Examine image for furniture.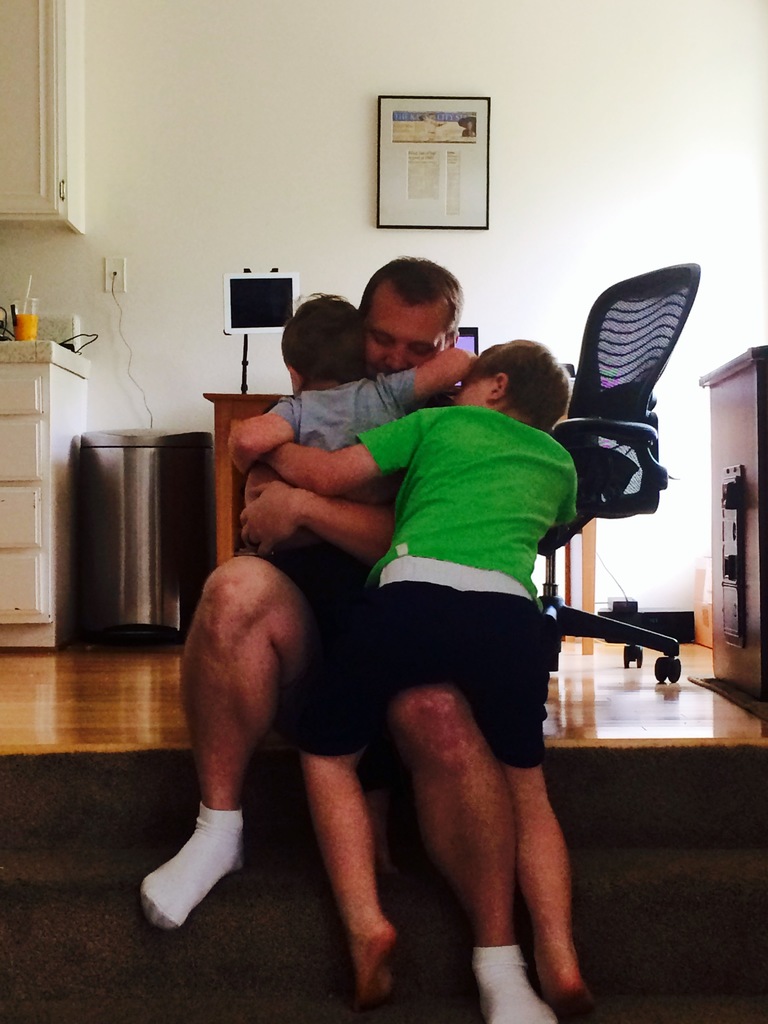
Examination result: select_region(202, 394, 295, 568).
